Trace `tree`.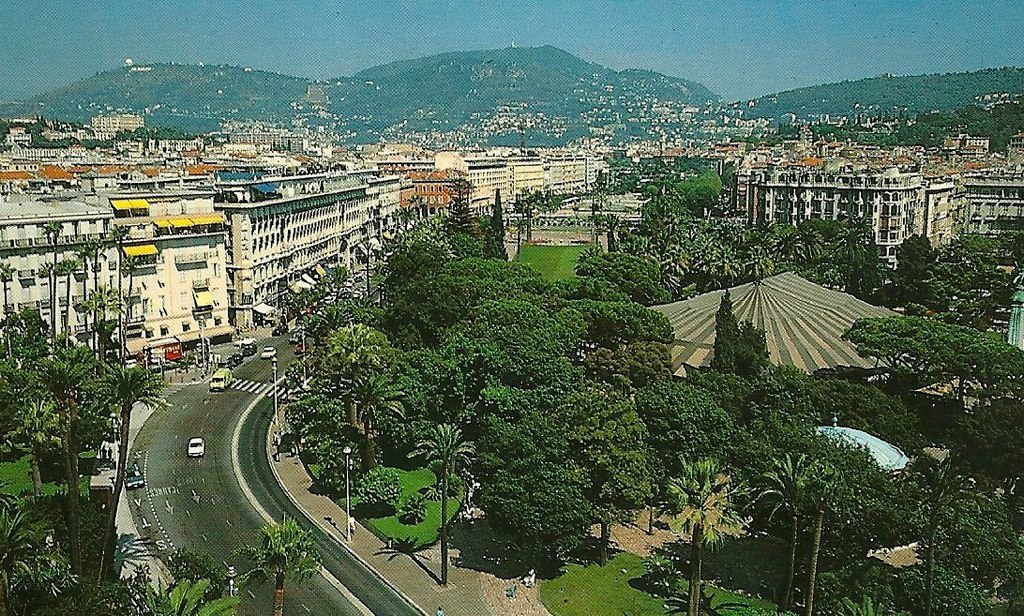
Traced to 768 363 814 395.
